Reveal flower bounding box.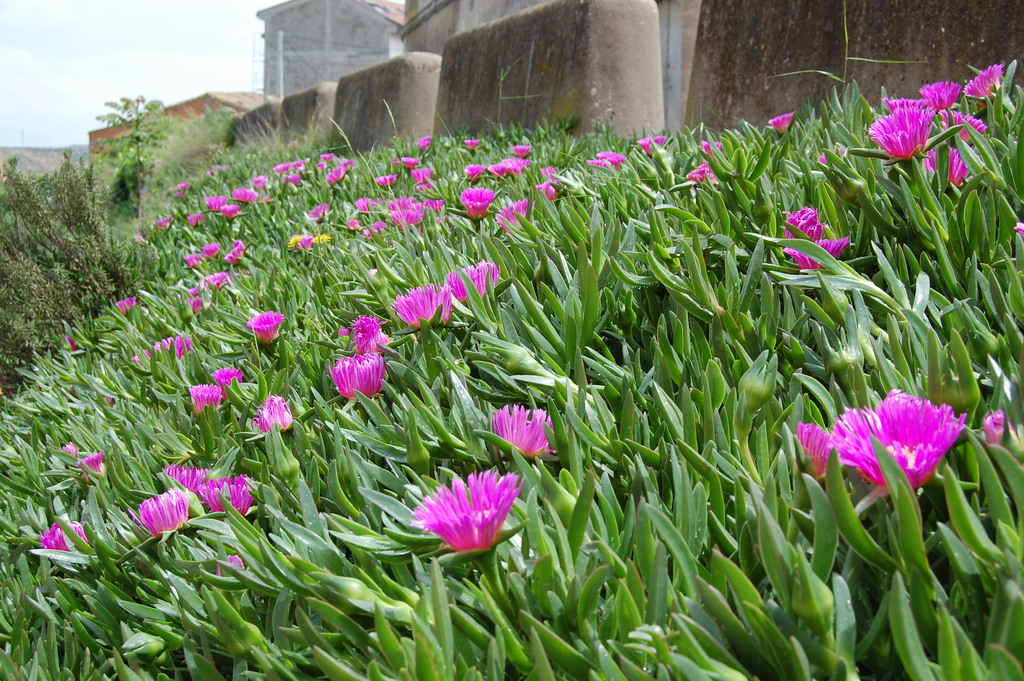
Revealed: Rect(765, 112, 794, 137).
